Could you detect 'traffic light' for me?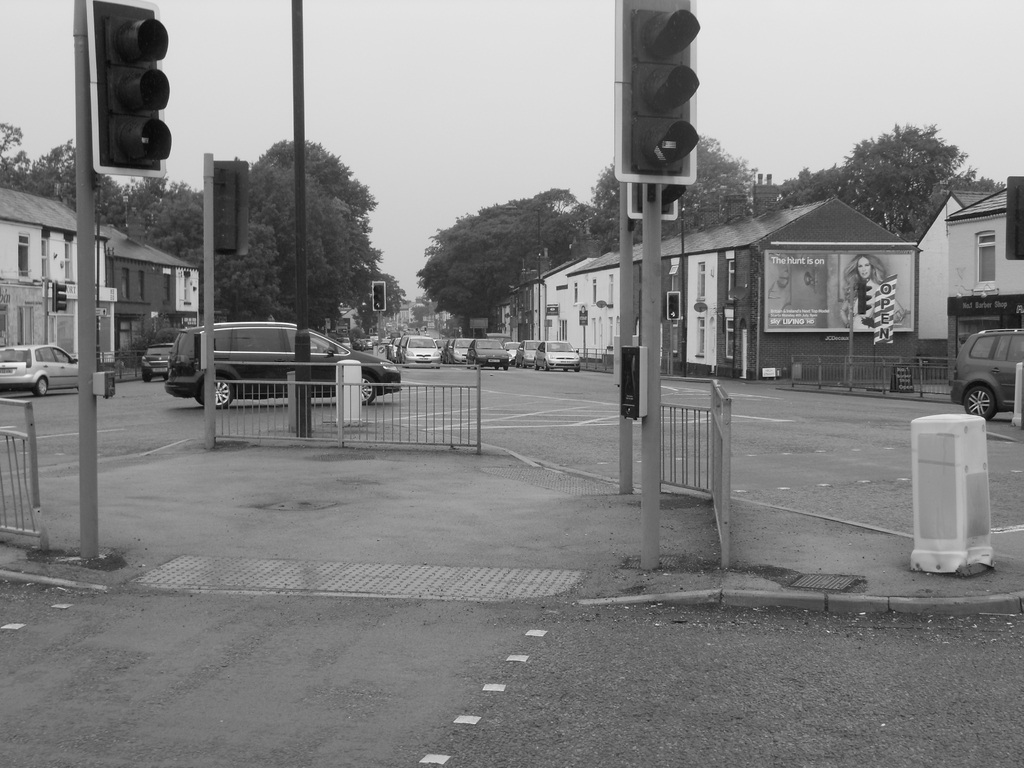
Detection result: bbox(625, 188, 686, 221).
